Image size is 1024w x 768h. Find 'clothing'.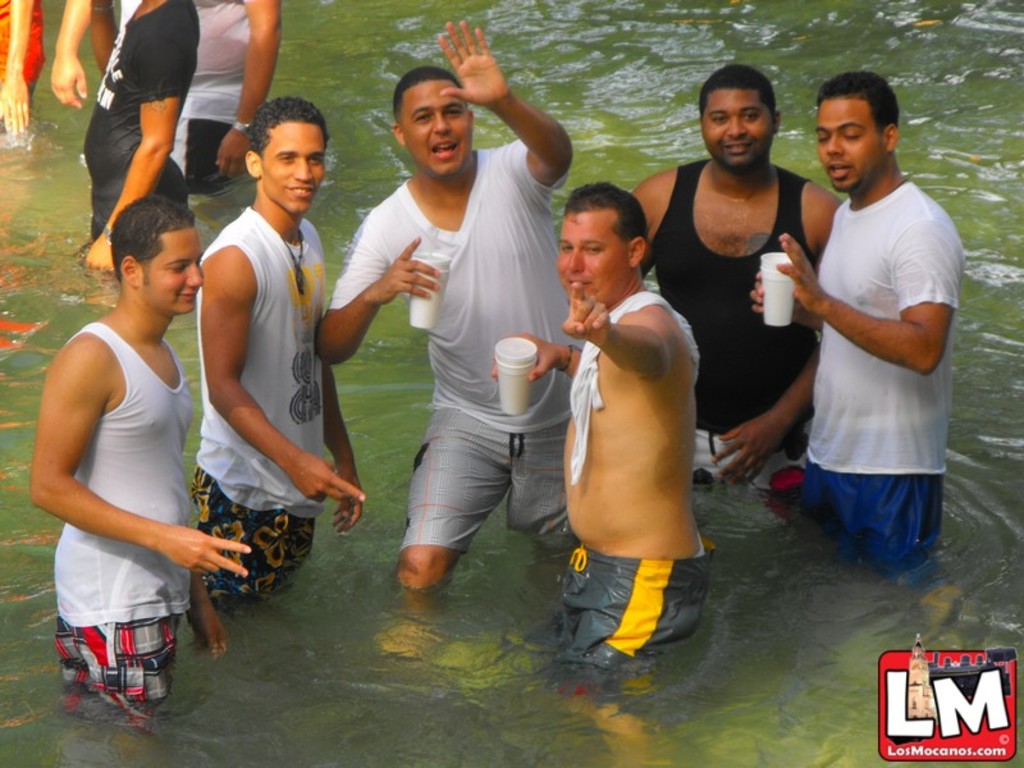
select_region(836, 174, 934, 559).
